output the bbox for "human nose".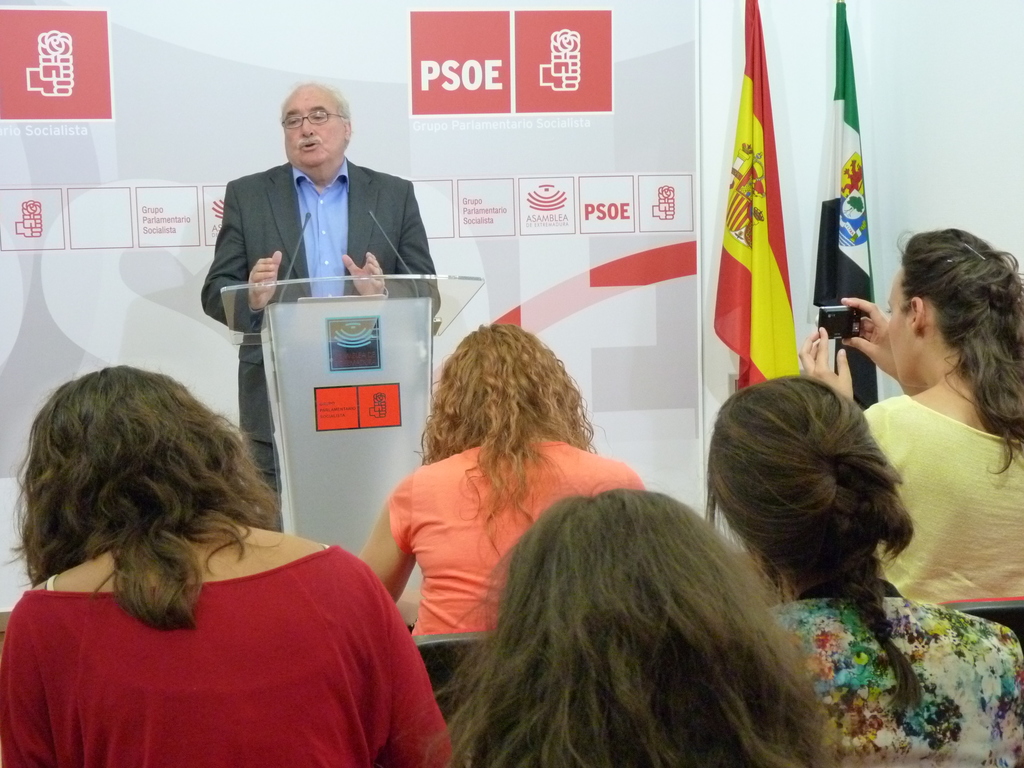
l=299, t=116, r=314, b=138.
